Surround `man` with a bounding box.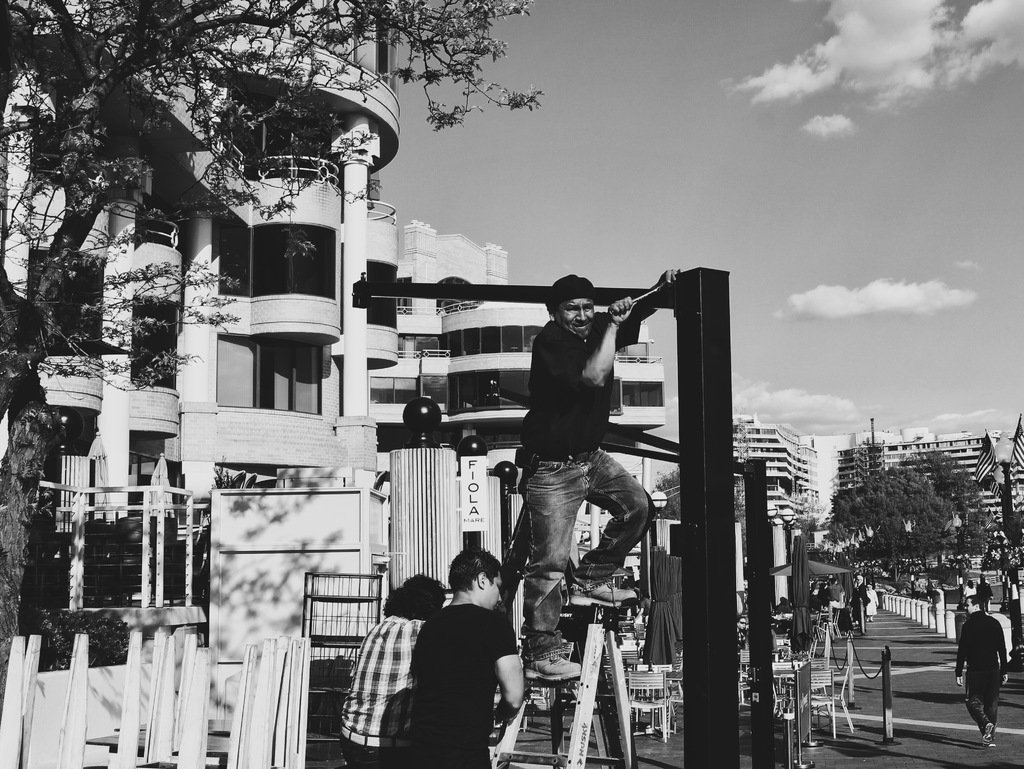
x1=483, y1=263, x2=668, y2=702.
